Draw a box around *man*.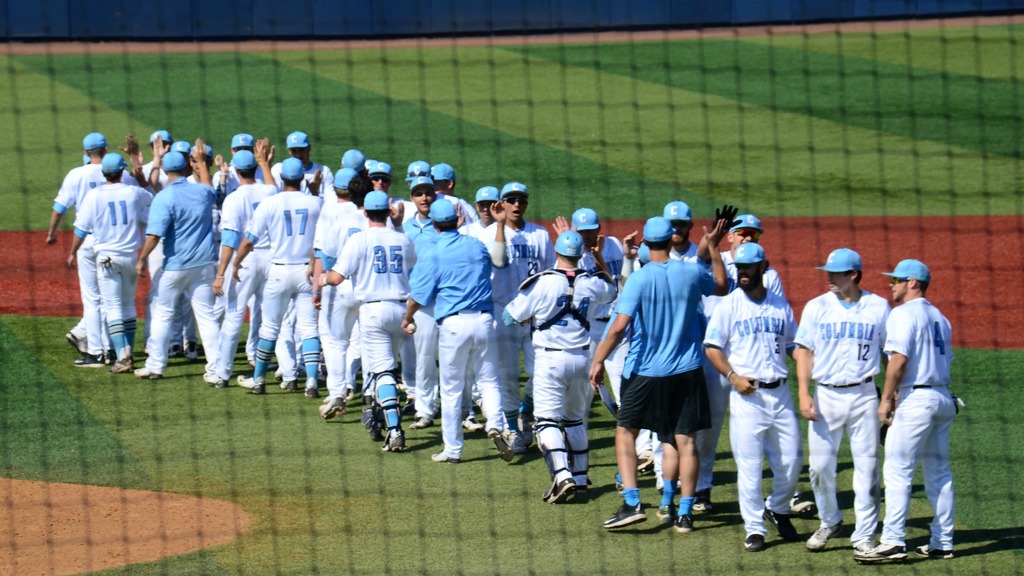
crop(391, 196, 498, 456).
